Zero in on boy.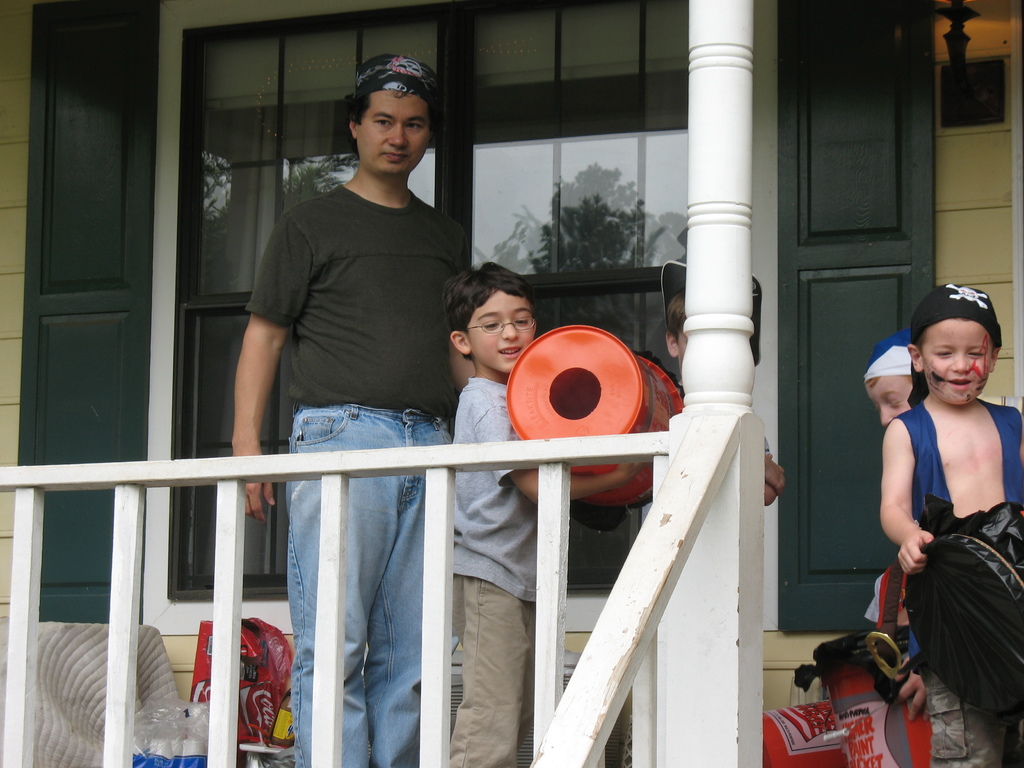
Zeroed in: x1=445 y1=257 x2=648 y2=767.
